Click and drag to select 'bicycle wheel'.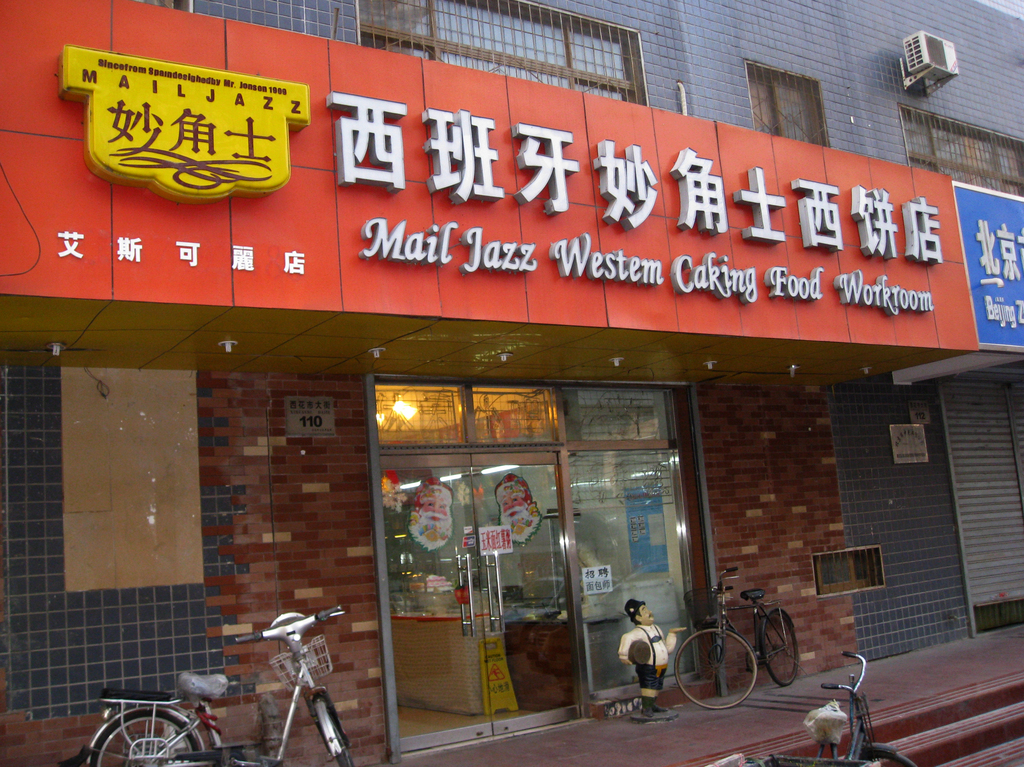
Selection: pyautogui.locateOnScreen(88, 711, 204, 766).
